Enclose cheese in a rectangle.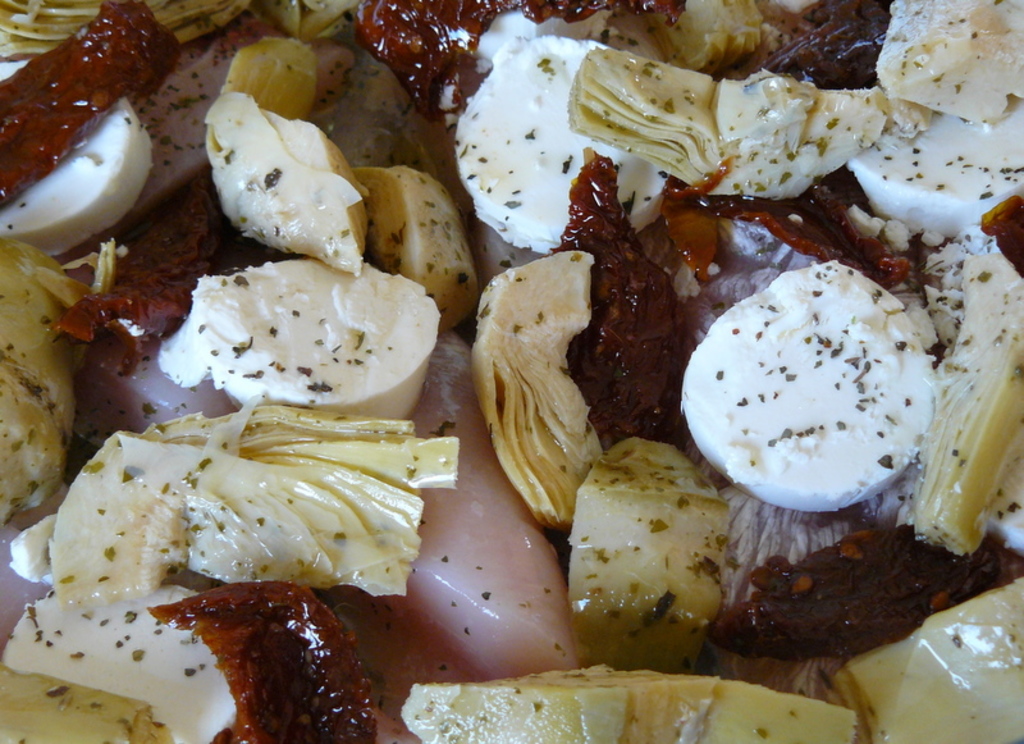
0/59/159/251.
